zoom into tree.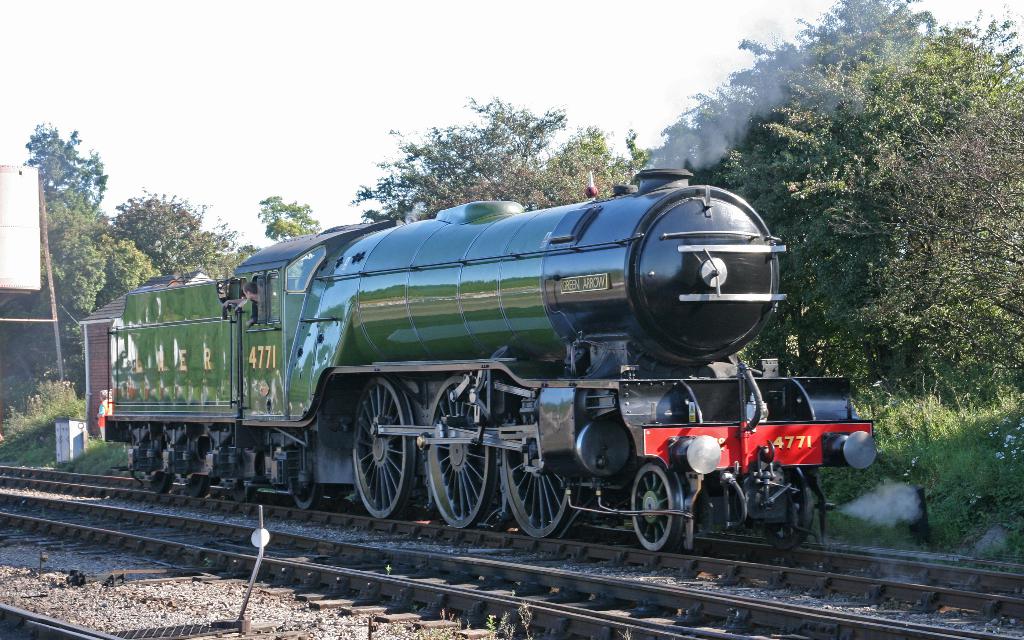
Zoom target: {"x1": 101, "y1": 180, "x2": 252, "y2": 275}.
